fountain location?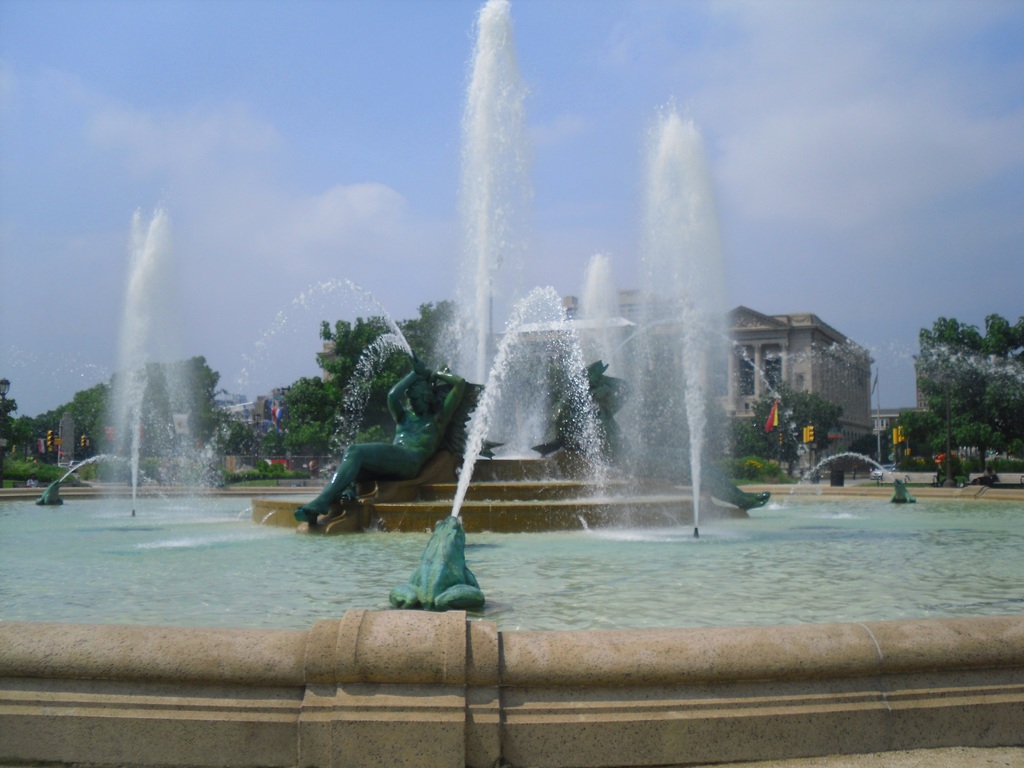
776 434 893 502
